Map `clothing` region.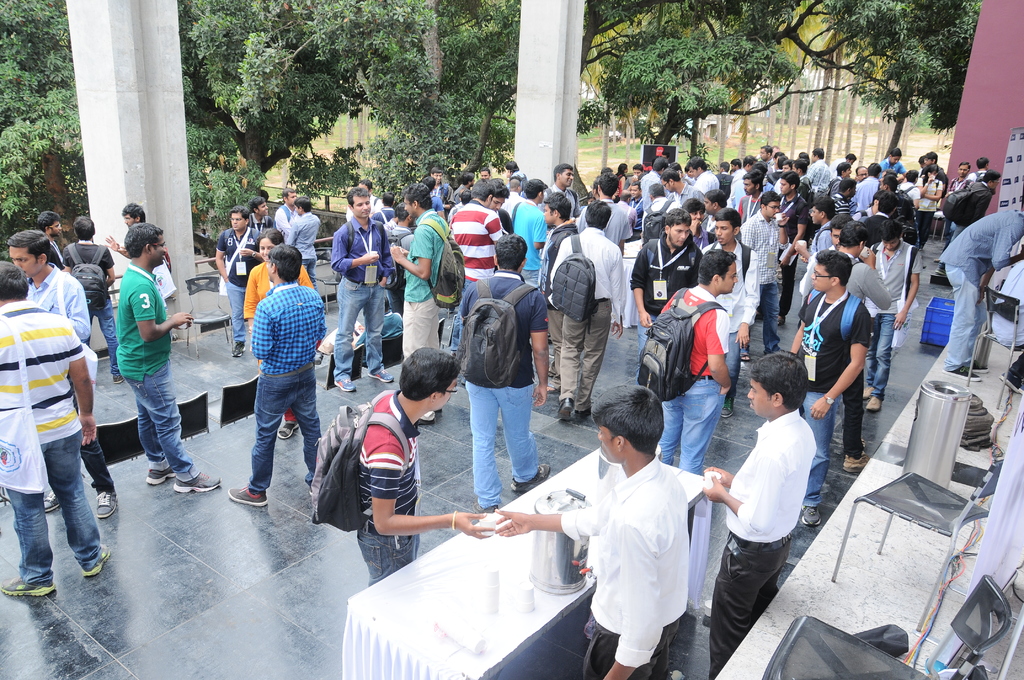
Mapped to bbox=(531, 216, 586, 391).
